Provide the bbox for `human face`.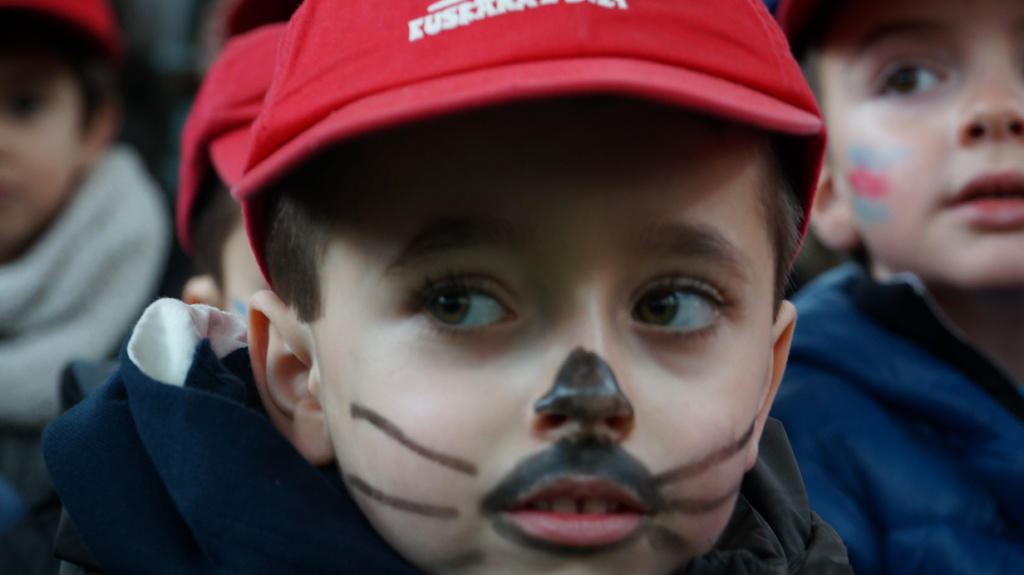
x1=0, y1=43, x2=89, y2=255.
